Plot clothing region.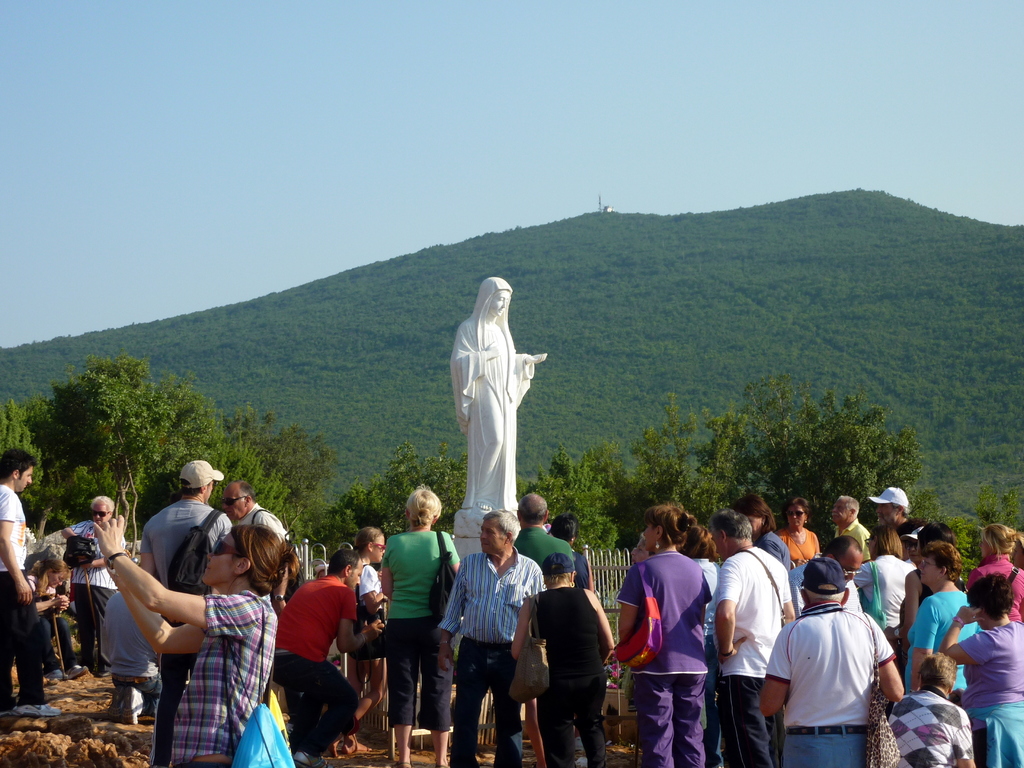
Plotted at bbox=[970, 553, 1023, 605].
